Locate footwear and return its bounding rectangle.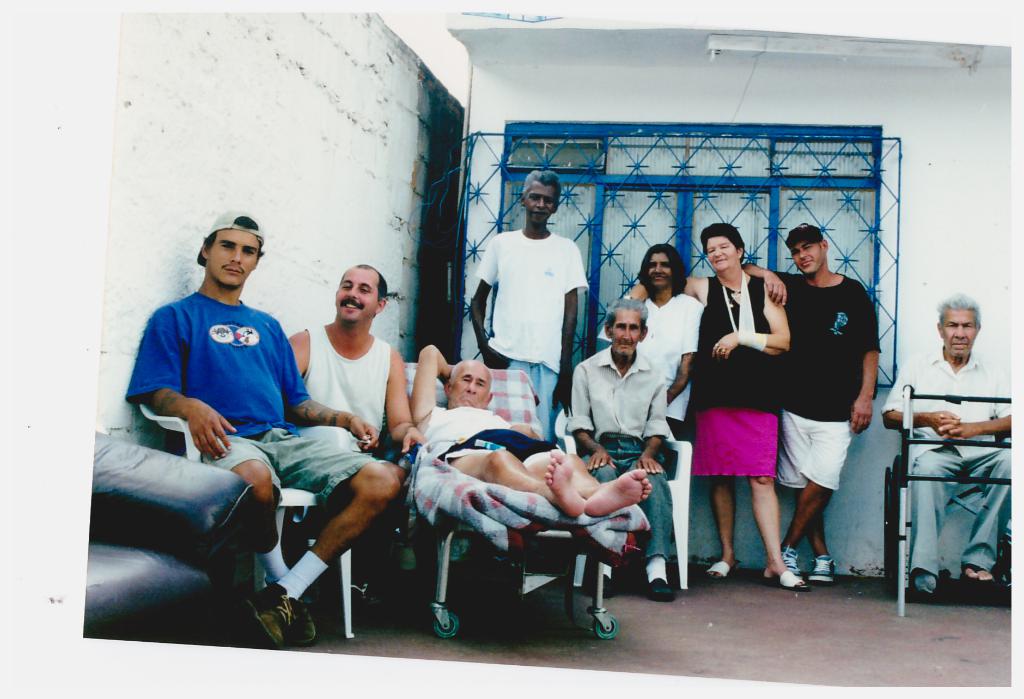
BBox(810, 554, 840, 584).
